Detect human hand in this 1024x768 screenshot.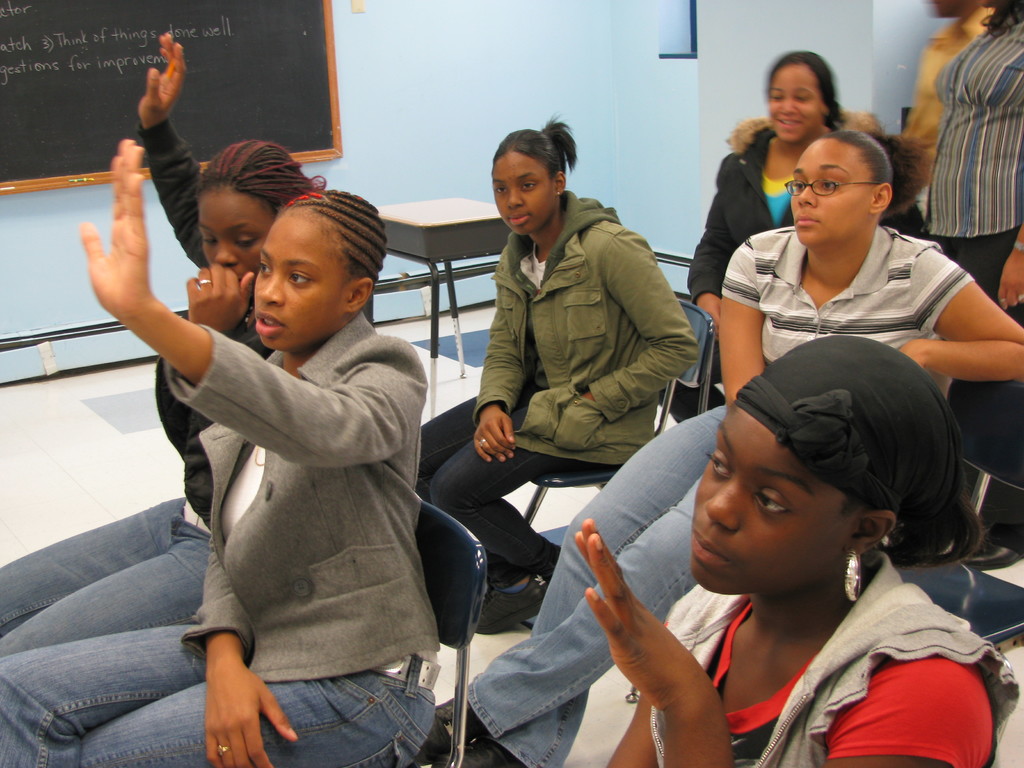
Detection: bbox=(470, 404, 518, 466).
